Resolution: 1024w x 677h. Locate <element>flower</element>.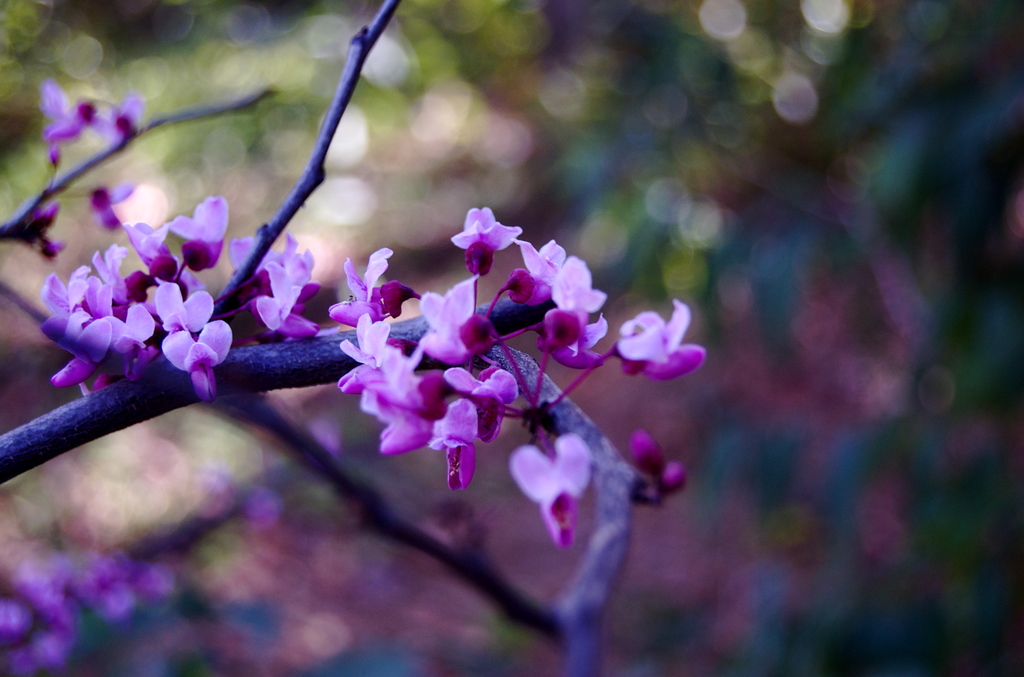
detection(554, 254, 602, 316).
